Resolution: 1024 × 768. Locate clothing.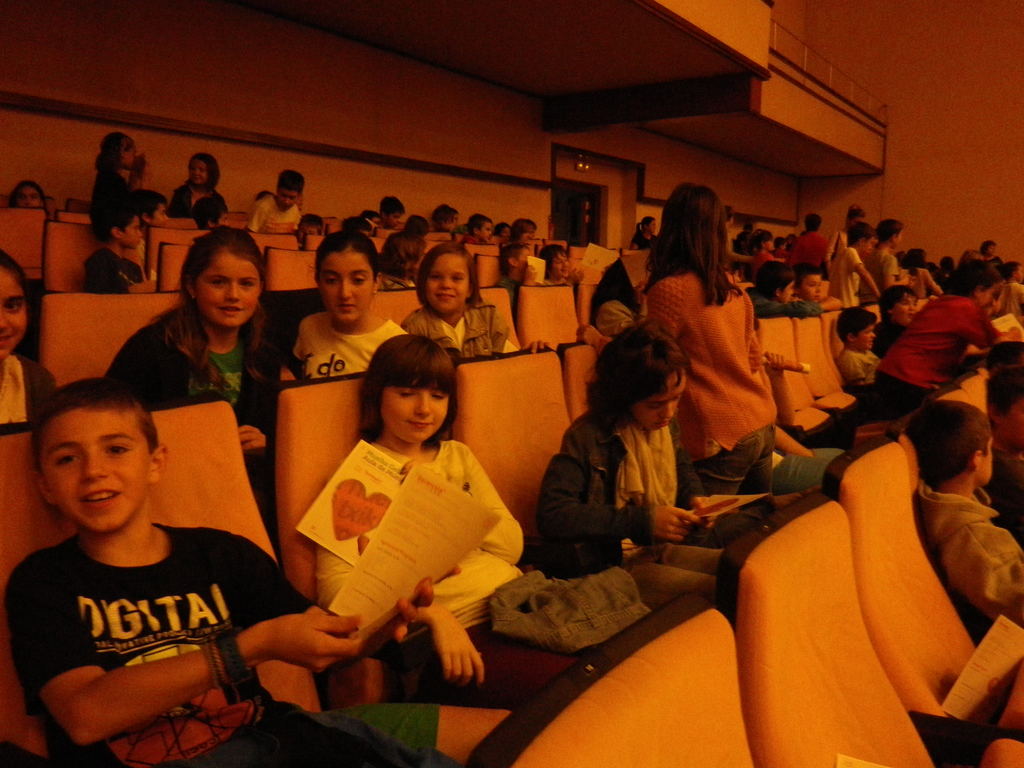
{"left": 957, "top": 252, "right": 988, "bottom": 281}.
